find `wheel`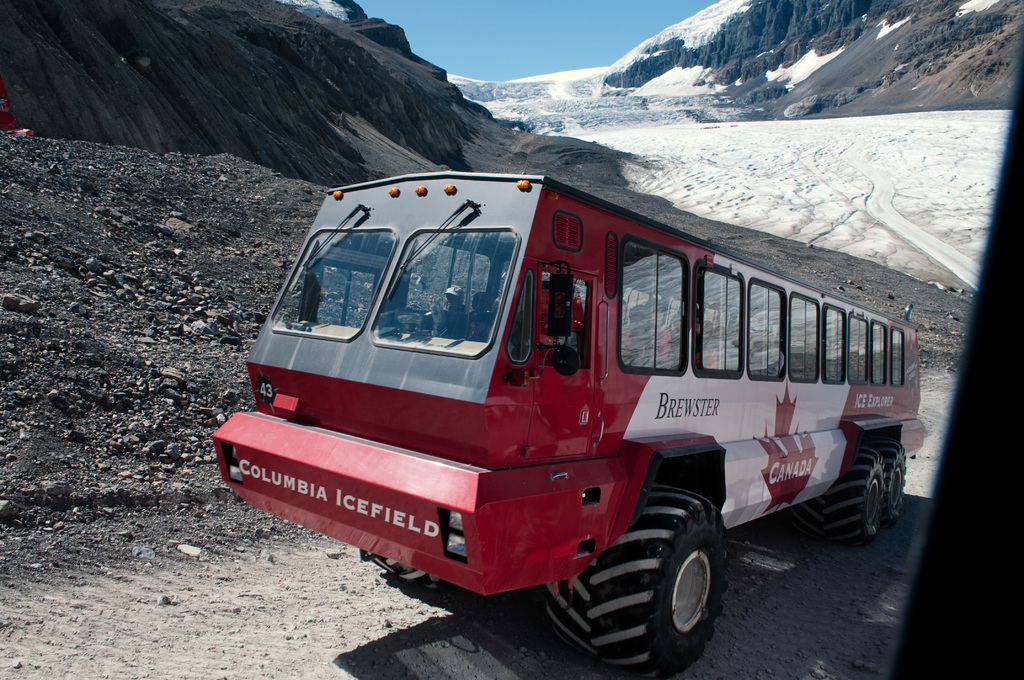
region(800, 447, 875, 534)
